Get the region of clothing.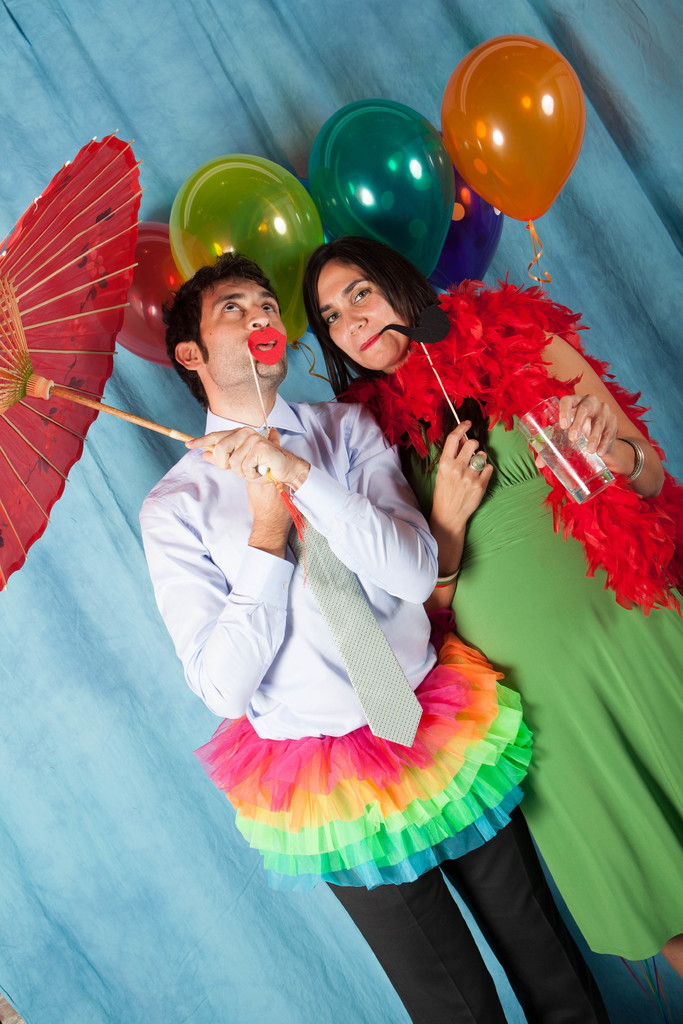
352,283,682,956.
